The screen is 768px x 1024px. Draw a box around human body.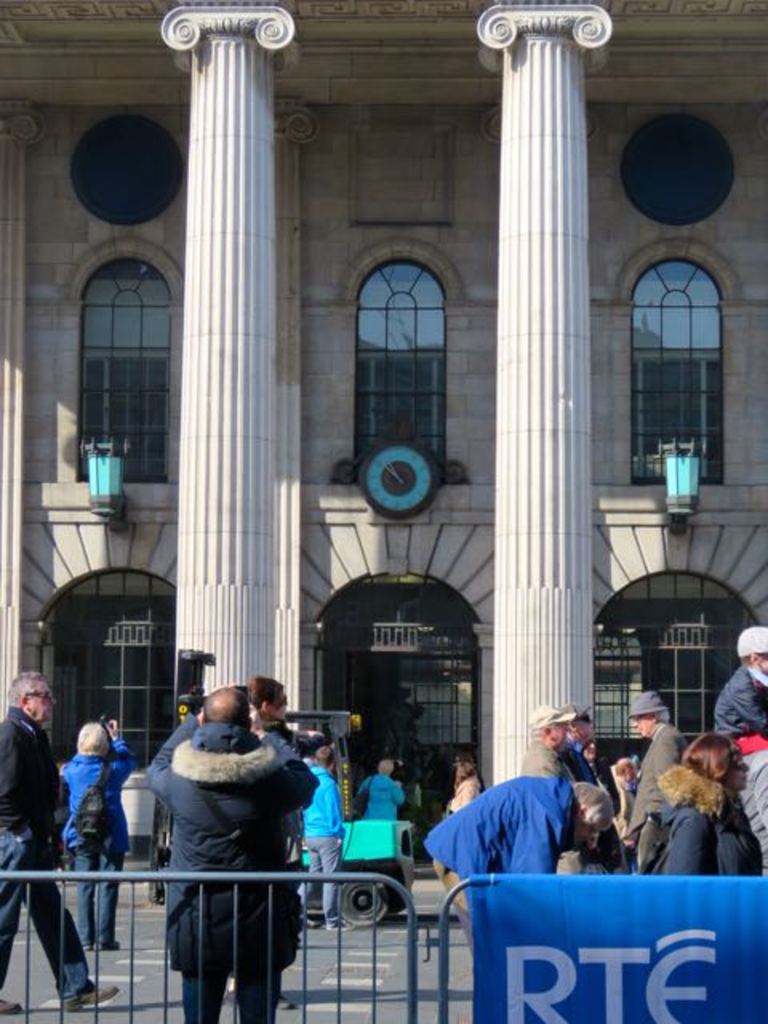
{"left": 298, "top": 765, "right": 339, "bottom": 938}.
